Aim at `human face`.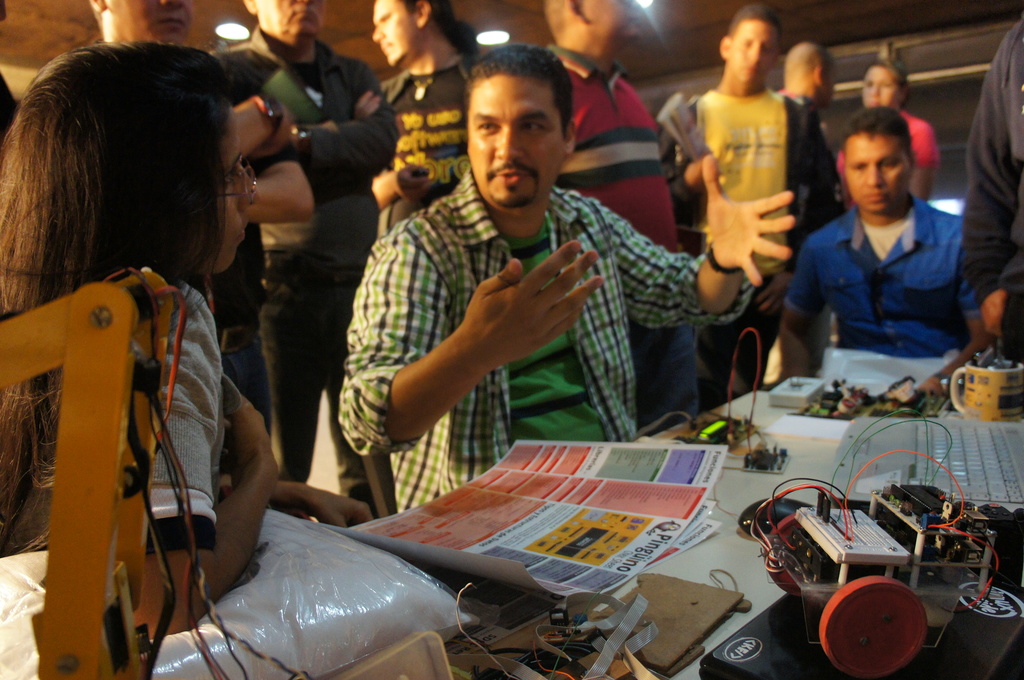
Aimed at region(863, 67, 906, 111).
